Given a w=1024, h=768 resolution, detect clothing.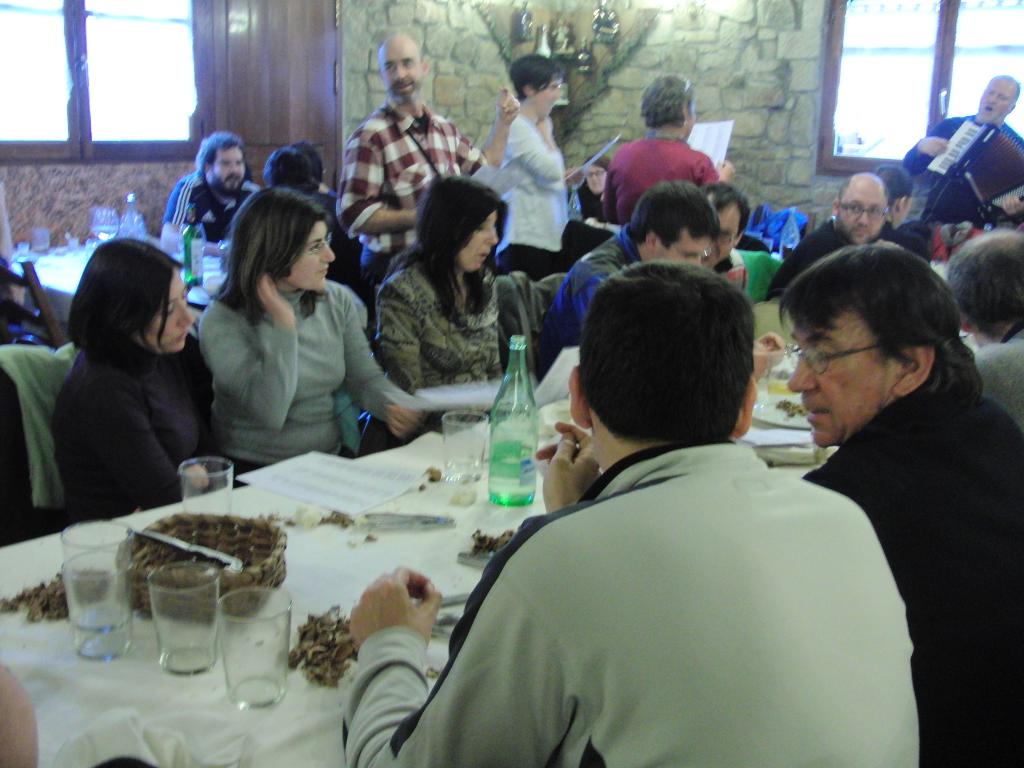
[799, 369, 1023, 767].
